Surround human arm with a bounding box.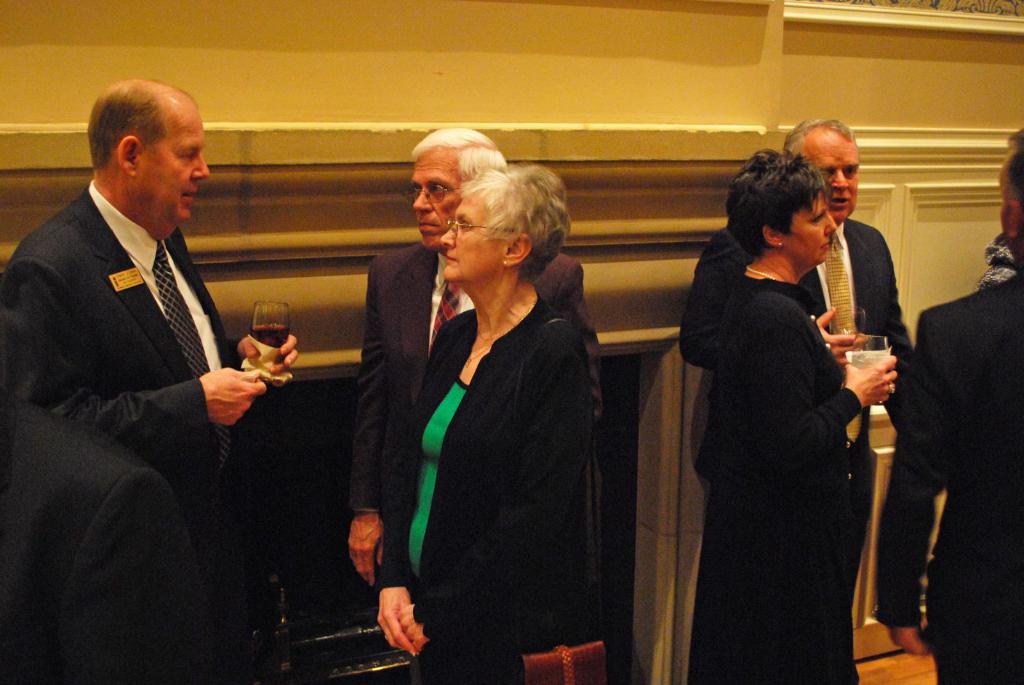
region(383, 325, 581, 662).
